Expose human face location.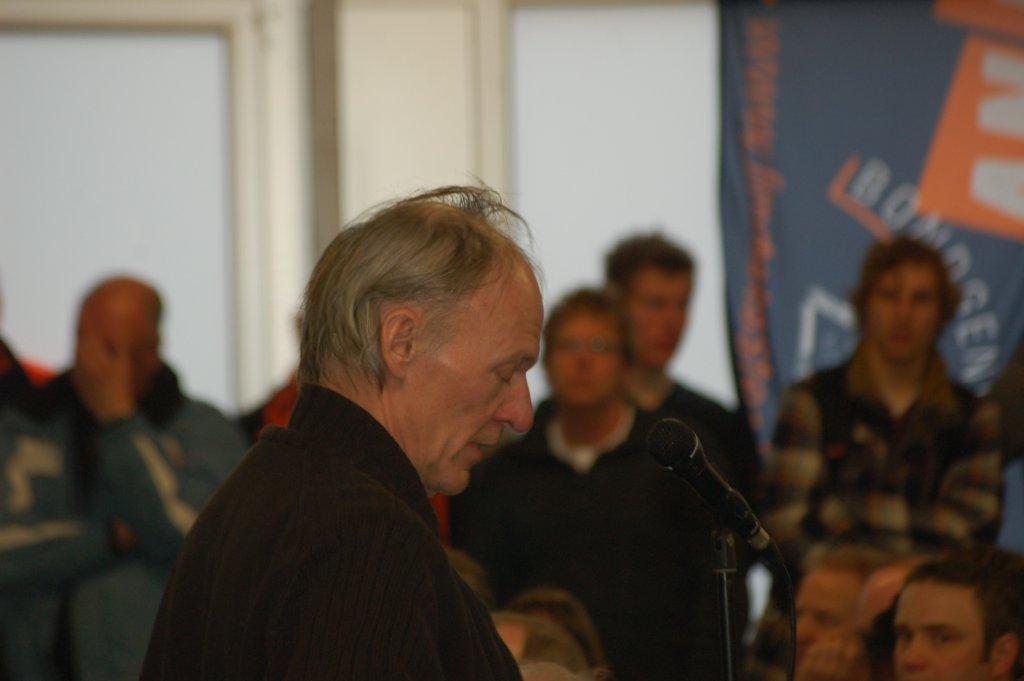
Exposed at [left=414, top=292, right=546, bottom=501].
